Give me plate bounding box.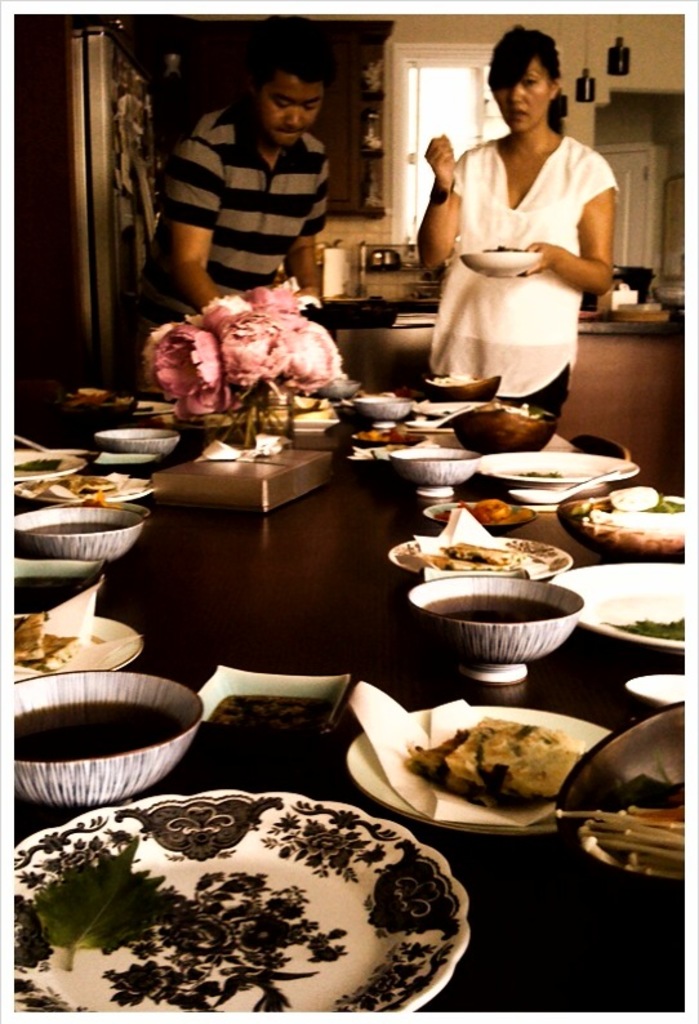
crop(13, 605, 146, 678).
